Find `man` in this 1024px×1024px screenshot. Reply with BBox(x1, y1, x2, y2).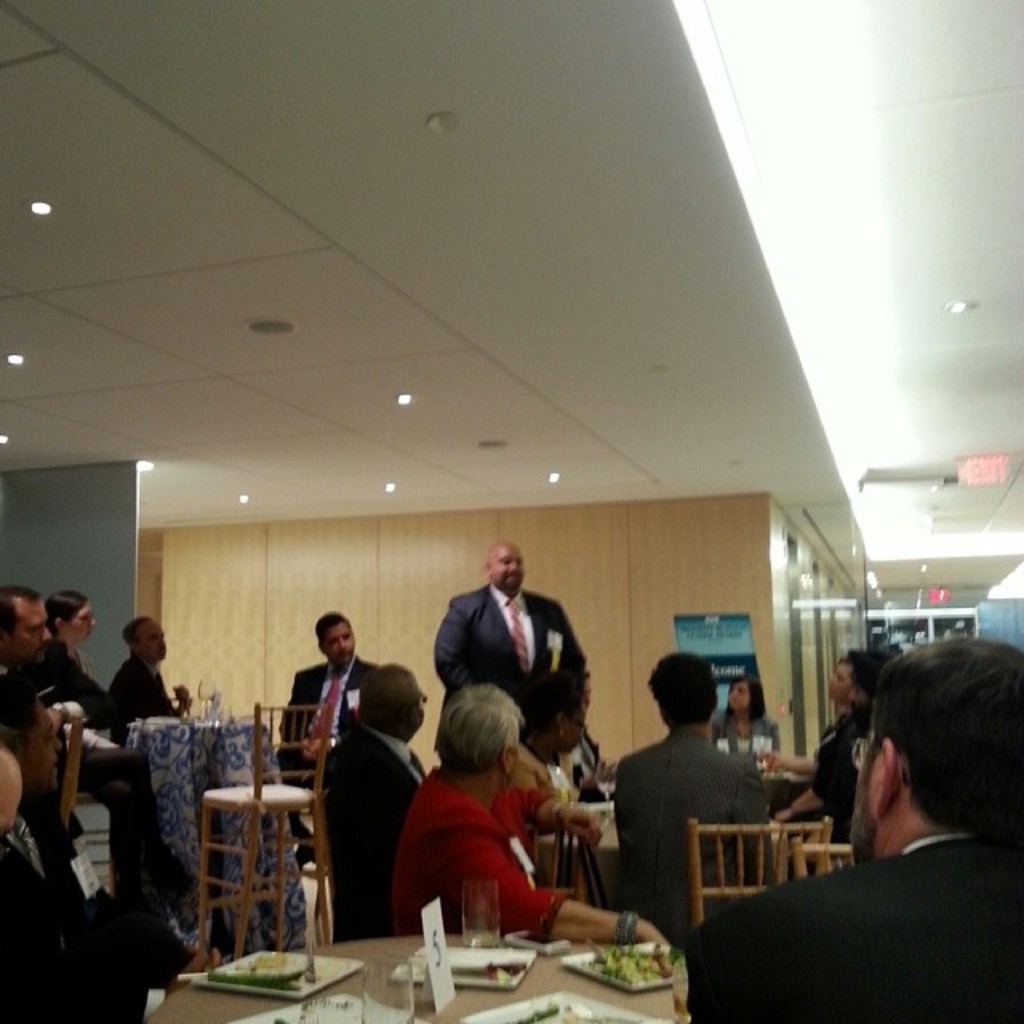
BBox(611, 648, 768, 934).
